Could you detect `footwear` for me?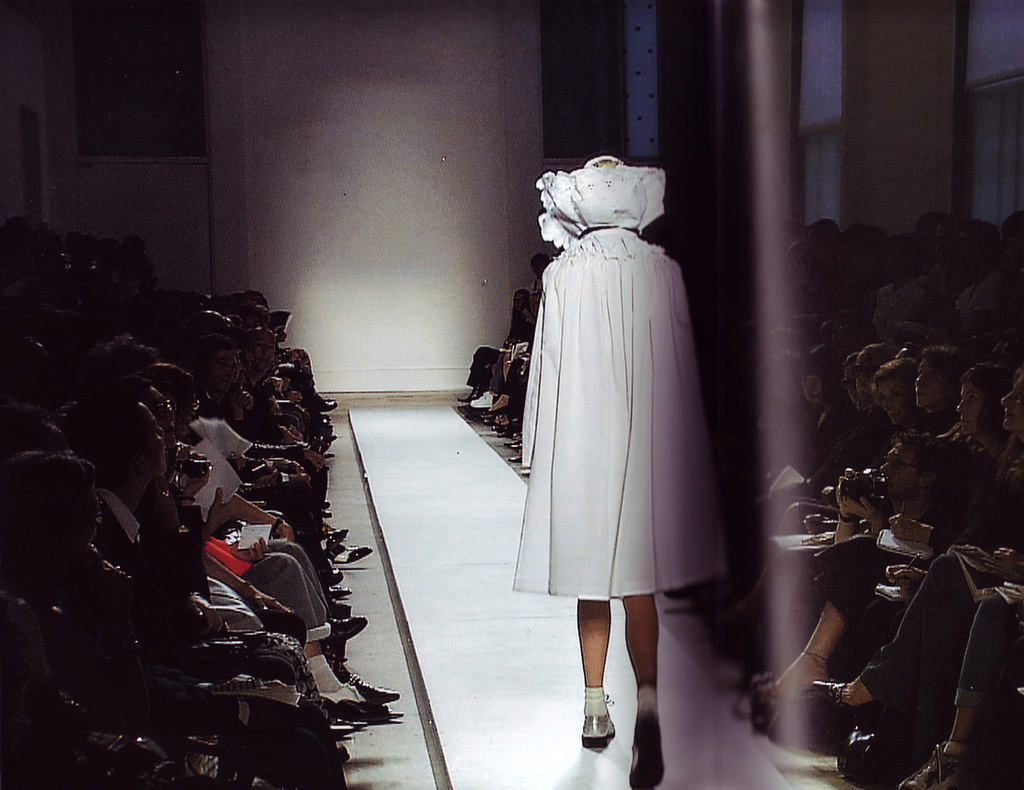
Detection result: pyautogui.locateOnScreen(623, 709, 662, 789).
